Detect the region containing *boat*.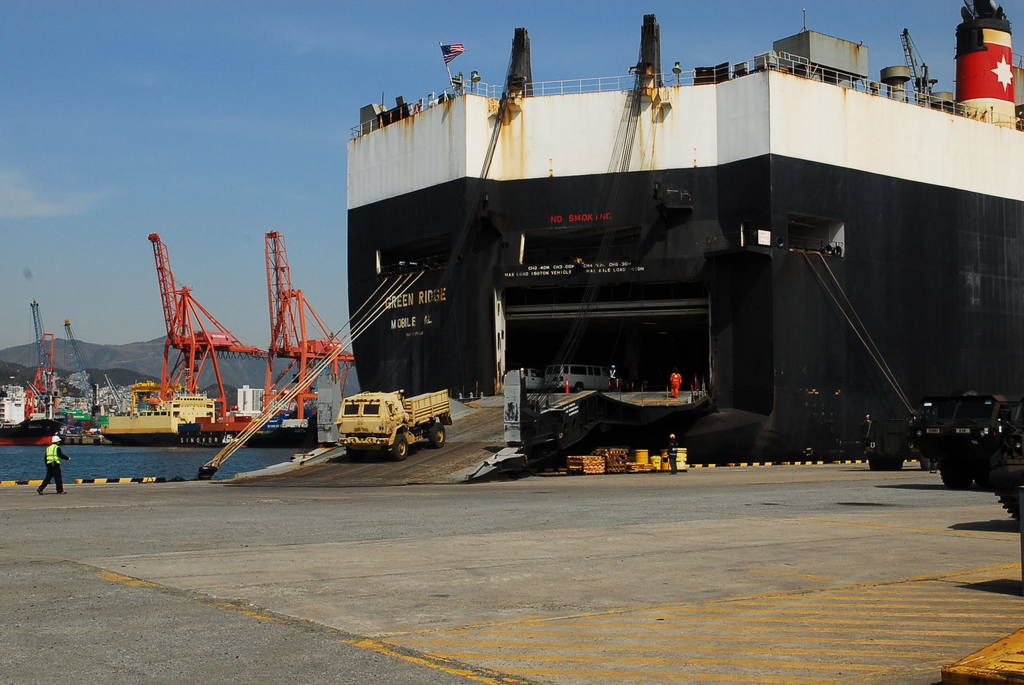
(345, 0, 996, 484).
